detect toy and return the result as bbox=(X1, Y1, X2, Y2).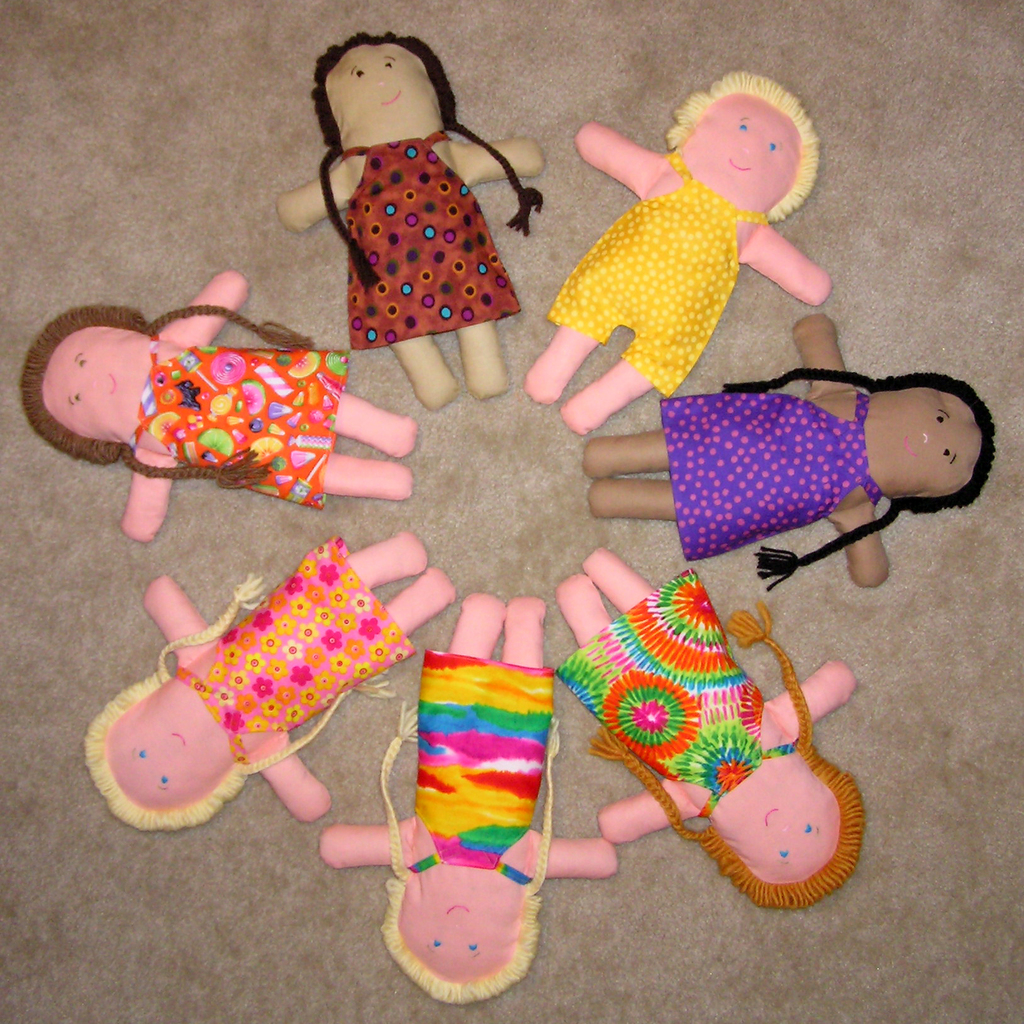
bbox=(271, 30, 543, 415).
